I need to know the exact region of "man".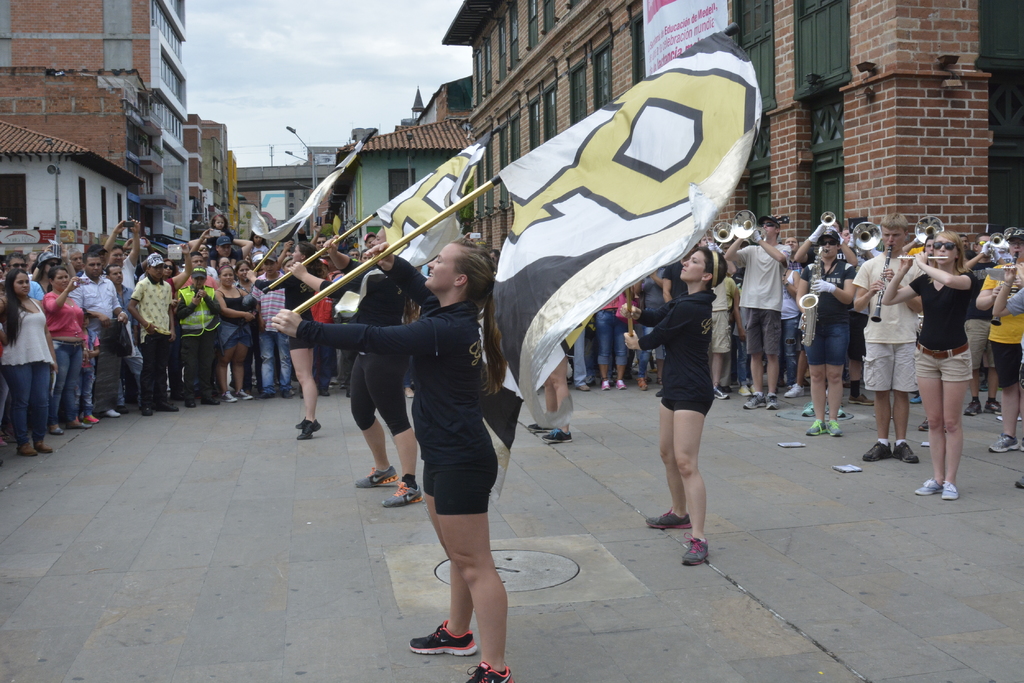
Region: select_region(130, 253, 175, 417).
